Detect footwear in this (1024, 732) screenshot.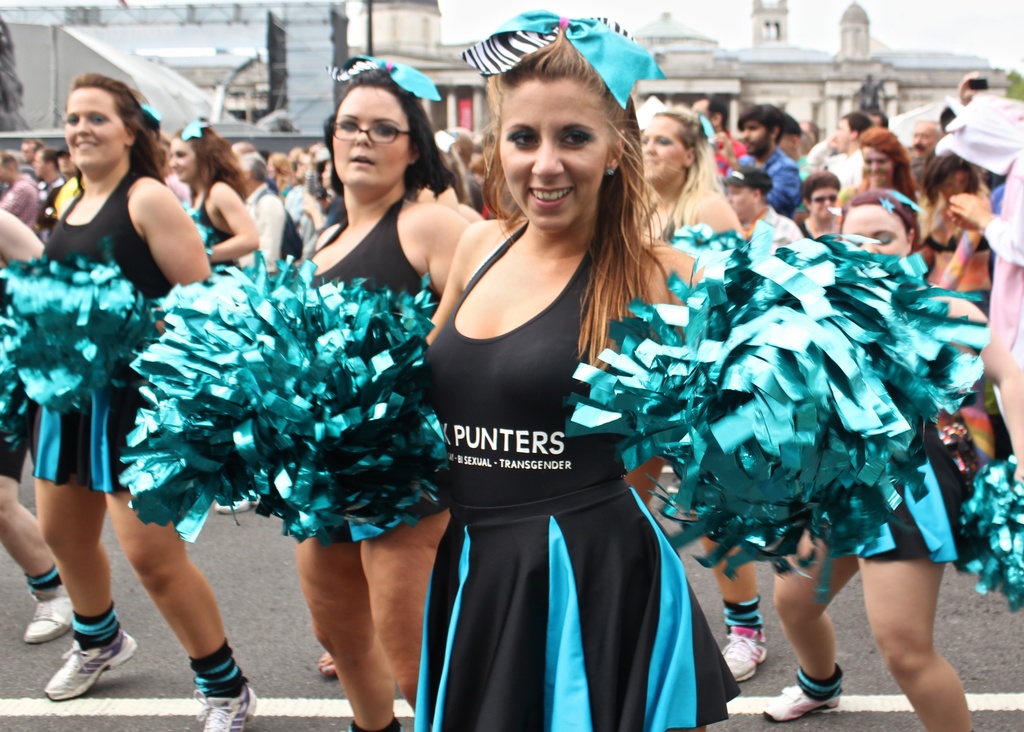
Detection: {"left": 765, "top": 684, "right": 843, "bottom": 722}.
